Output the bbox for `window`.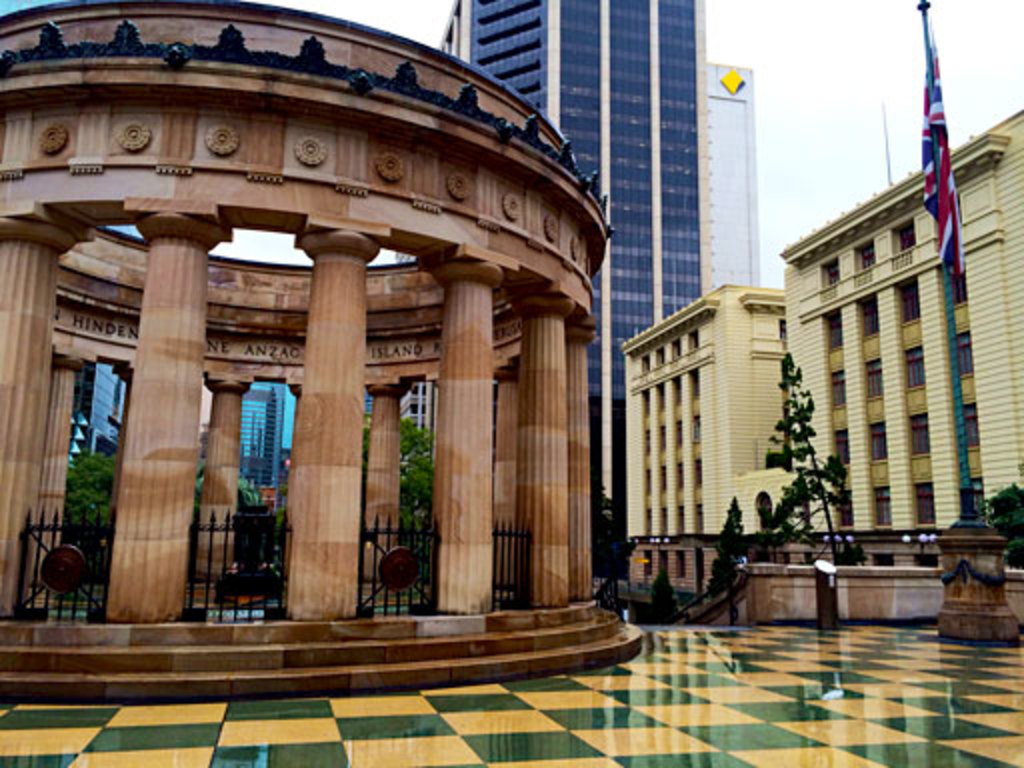
box(696, 416, 700, 444).
